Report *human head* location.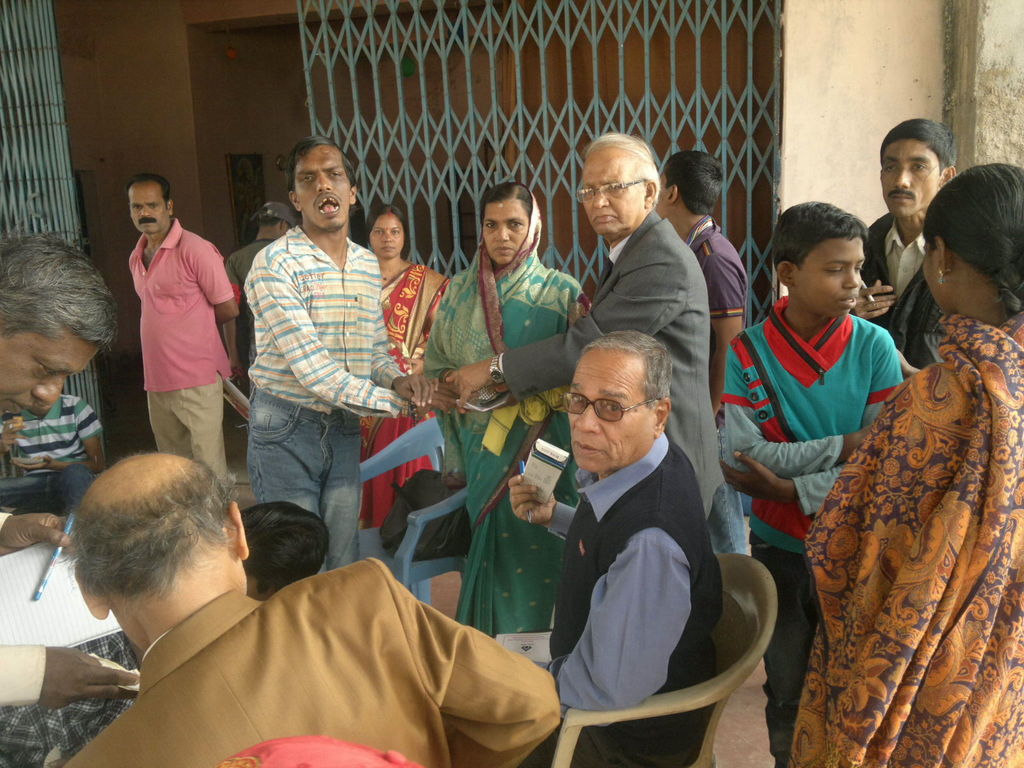
Report: [558, 329, 673, 476].
